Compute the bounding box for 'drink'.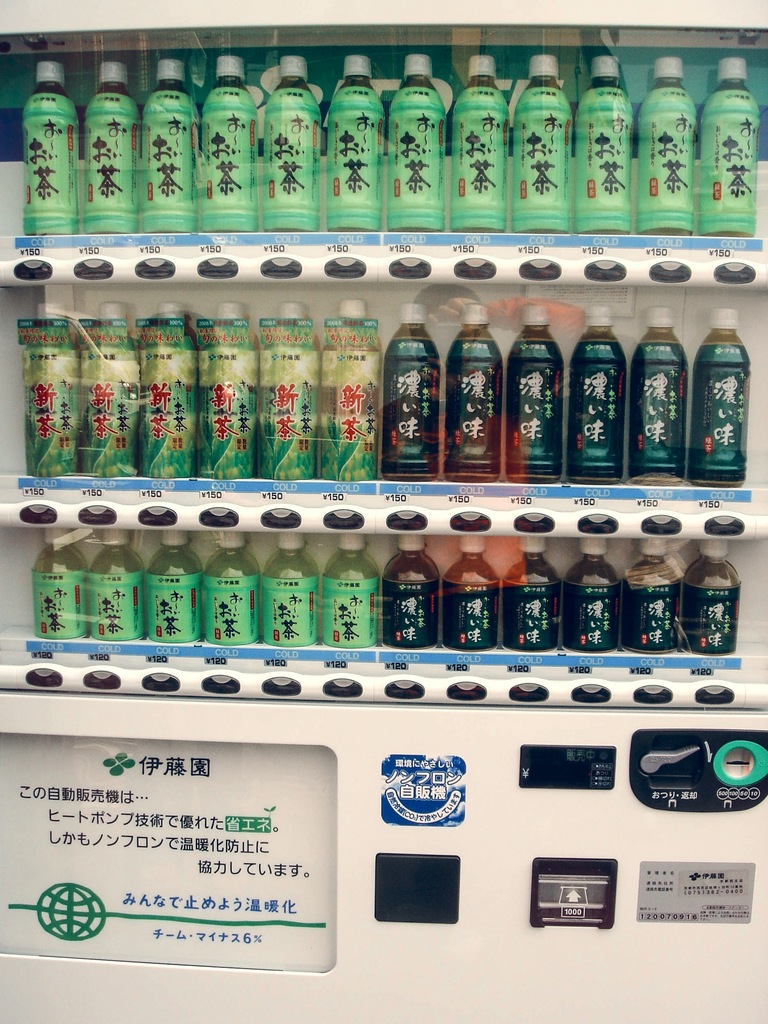
[x1=84, y1=526, x2=148, y2=646].
